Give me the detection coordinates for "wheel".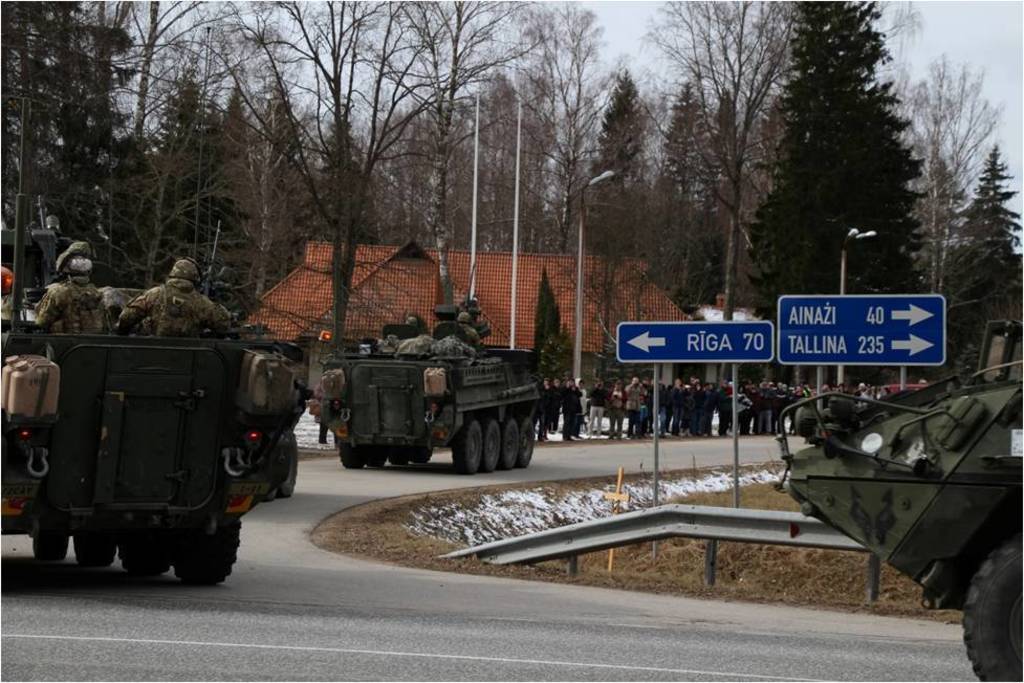
rect(450, 417, 483, 477).
